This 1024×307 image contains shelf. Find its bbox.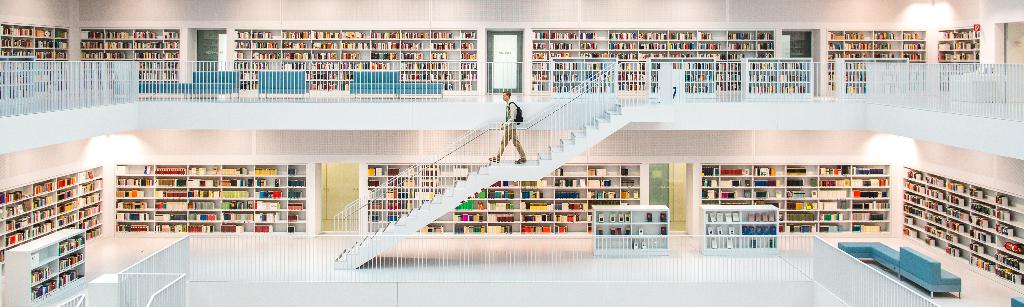
x1=60 y1=172 x2=76 y2=186.
